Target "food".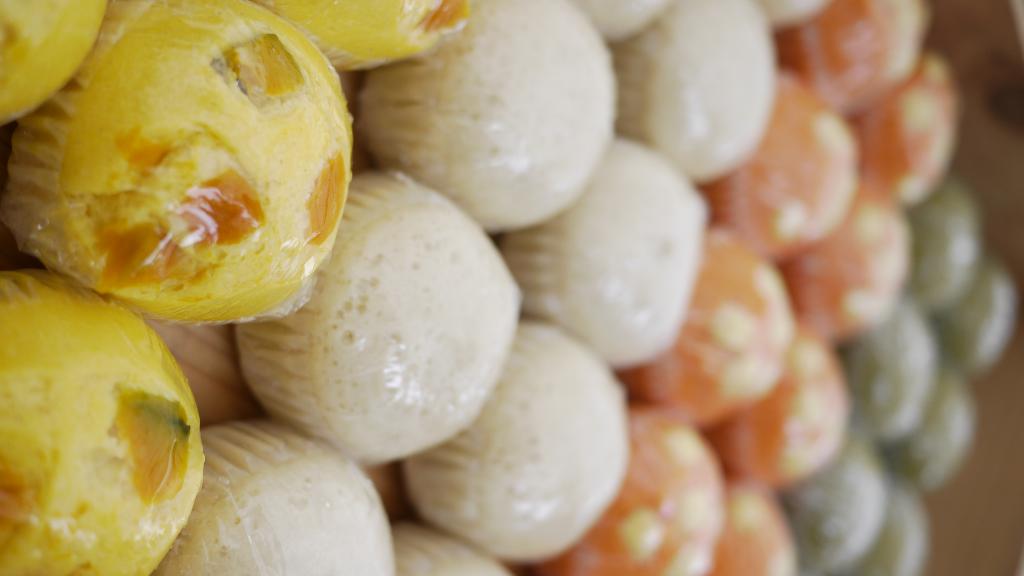
Target region: [695, 72, 859, 272].
